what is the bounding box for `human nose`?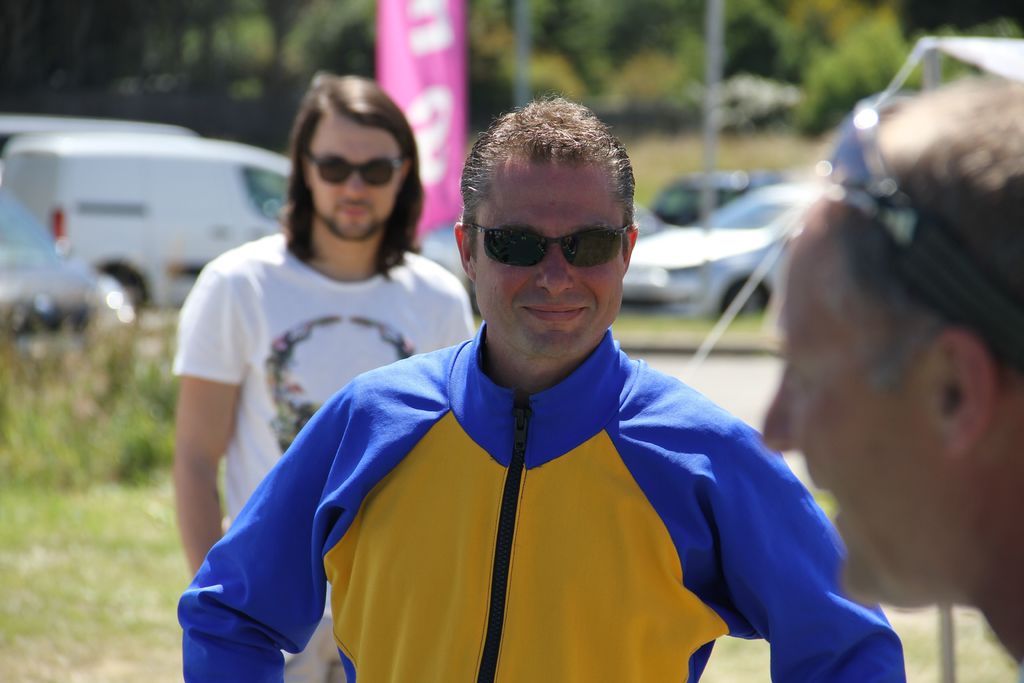
box=[760, 371, 808, 457].
